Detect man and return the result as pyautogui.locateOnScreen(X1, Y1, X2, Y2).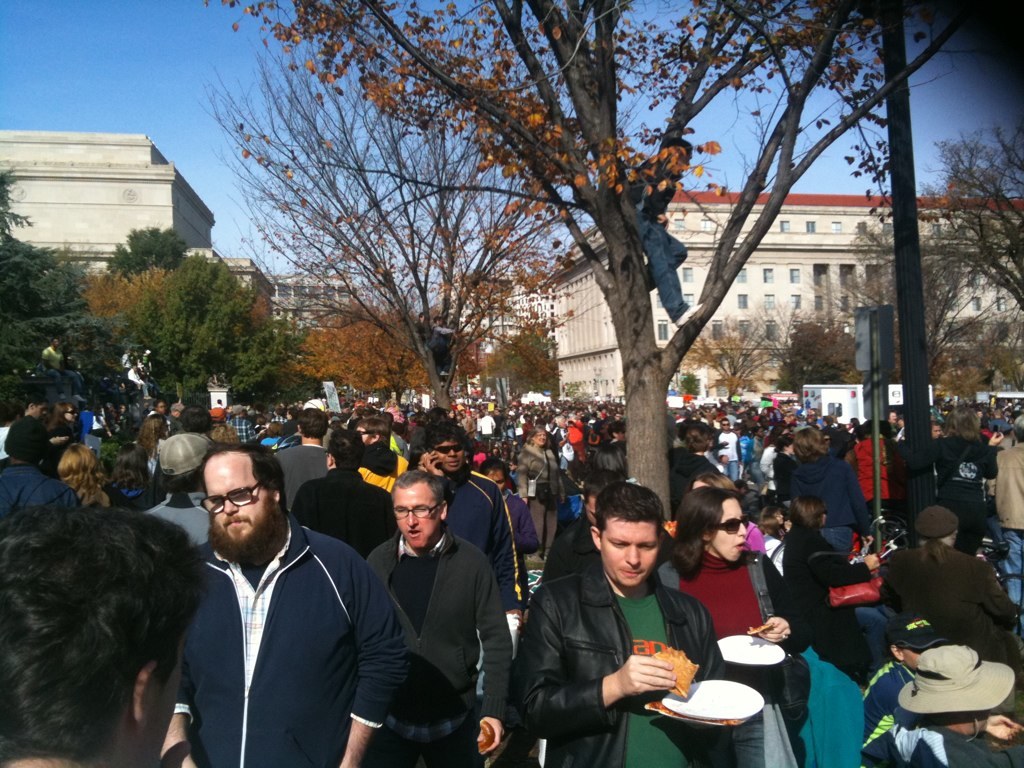
pyautogui.locateOnScreen(0, 503, 206, 767).
